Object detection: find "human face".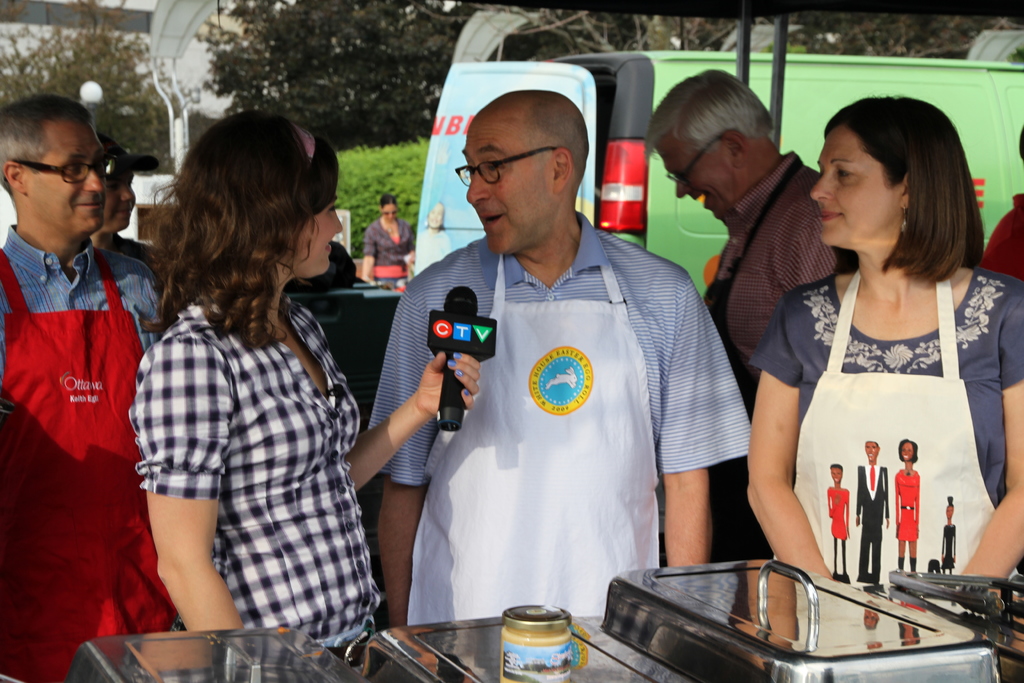
box=[20, 115, 118, 238].
